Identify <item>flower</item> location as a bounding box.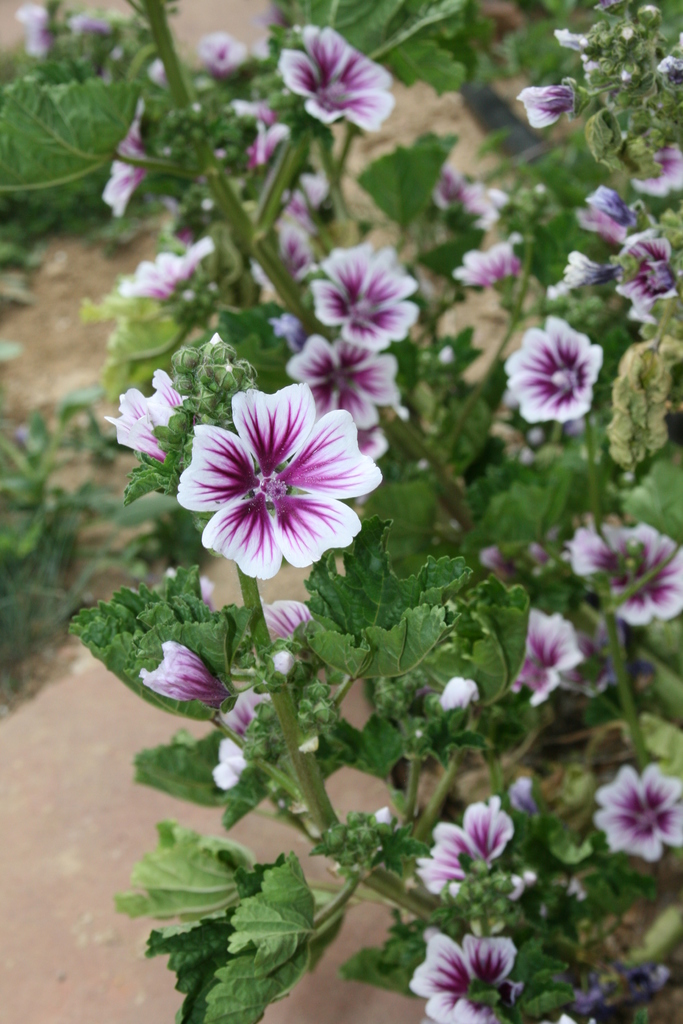
641 148 682 213.
